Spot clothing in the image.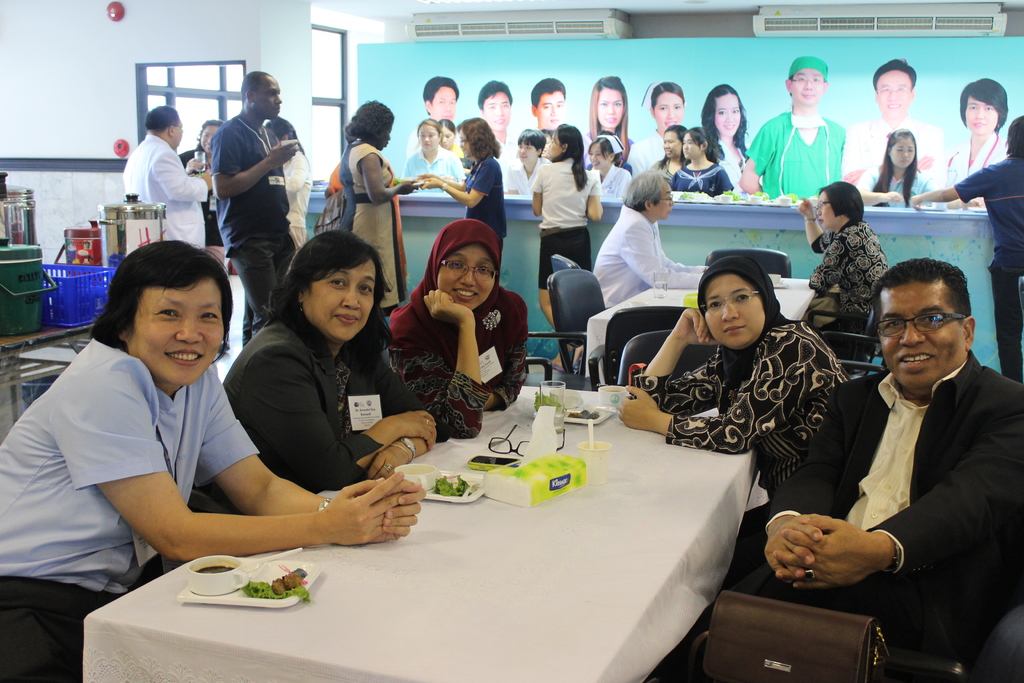
clothing found at [left=407, top=145, right=465, bottom=202].
